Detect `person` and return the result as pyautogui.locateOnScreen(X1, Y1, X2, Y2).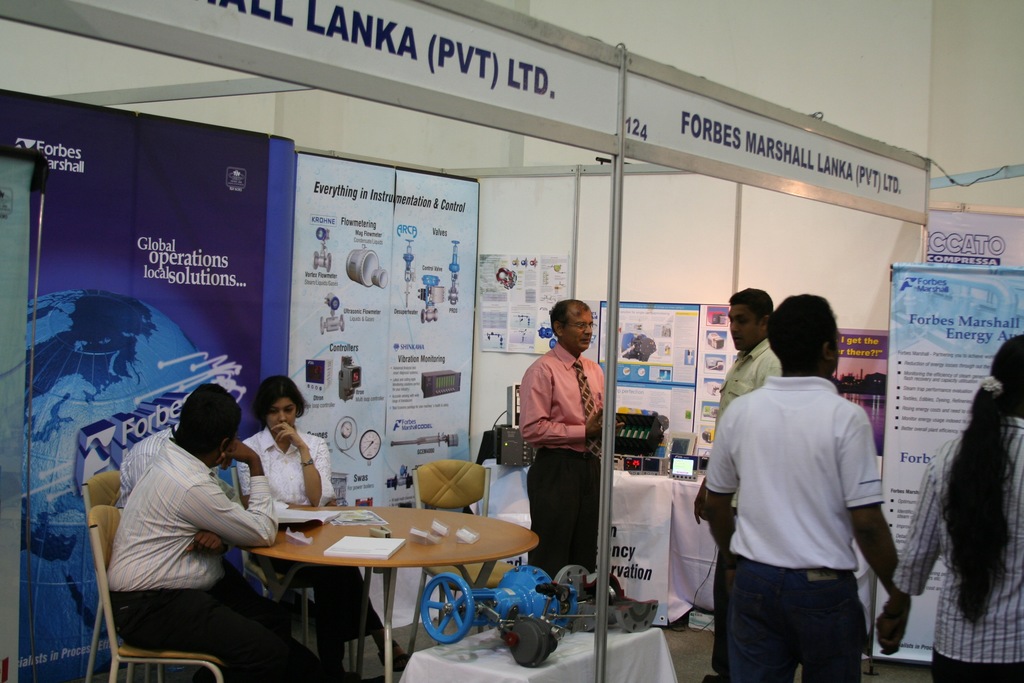
pyautogui.locateOnScreen(106, 377, 329, 677).
